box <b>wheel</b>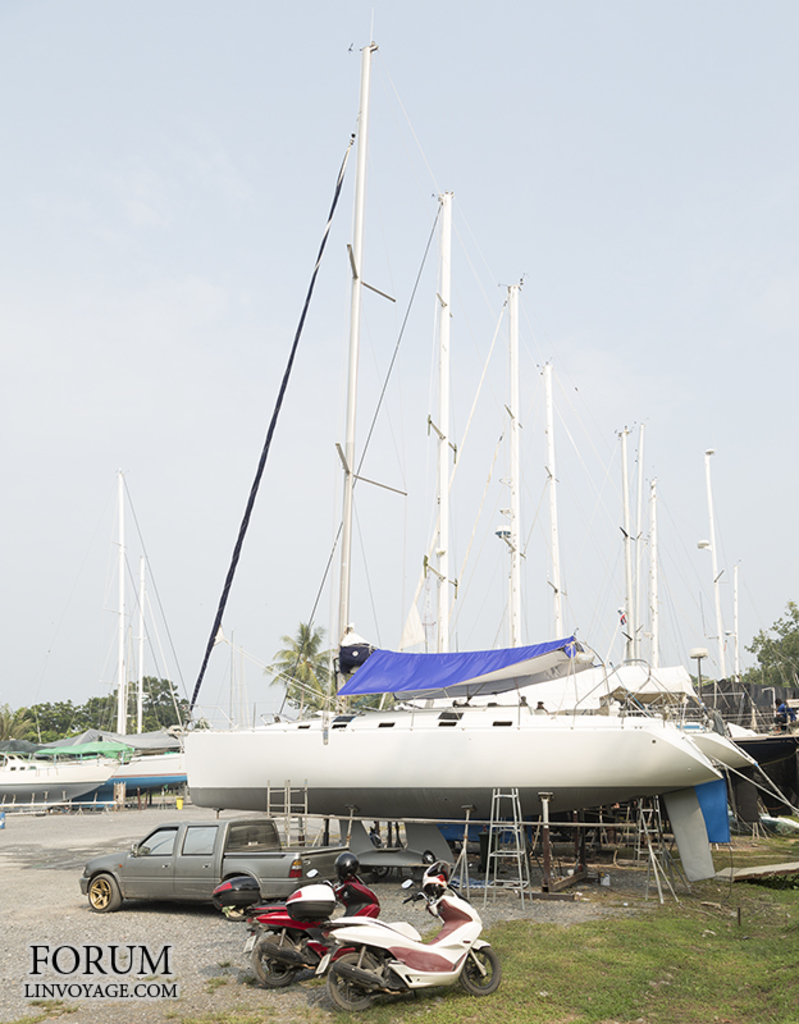
(x1=224, y1=905, x2=245, y2=920)
